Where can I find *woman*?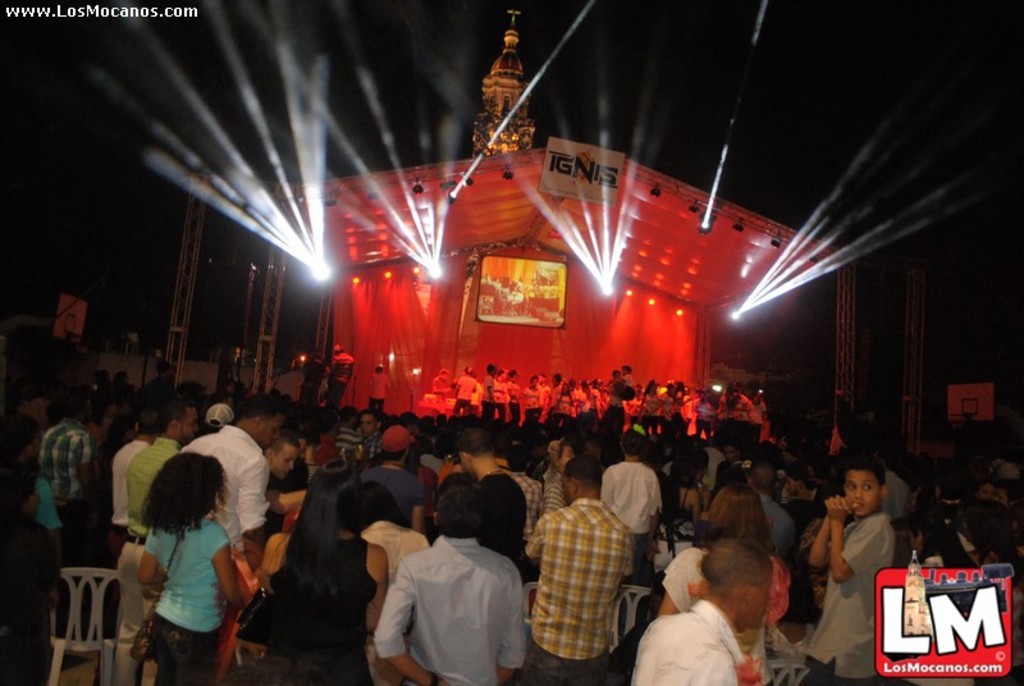
You can find it at rect(657, 449, 700, 575).
